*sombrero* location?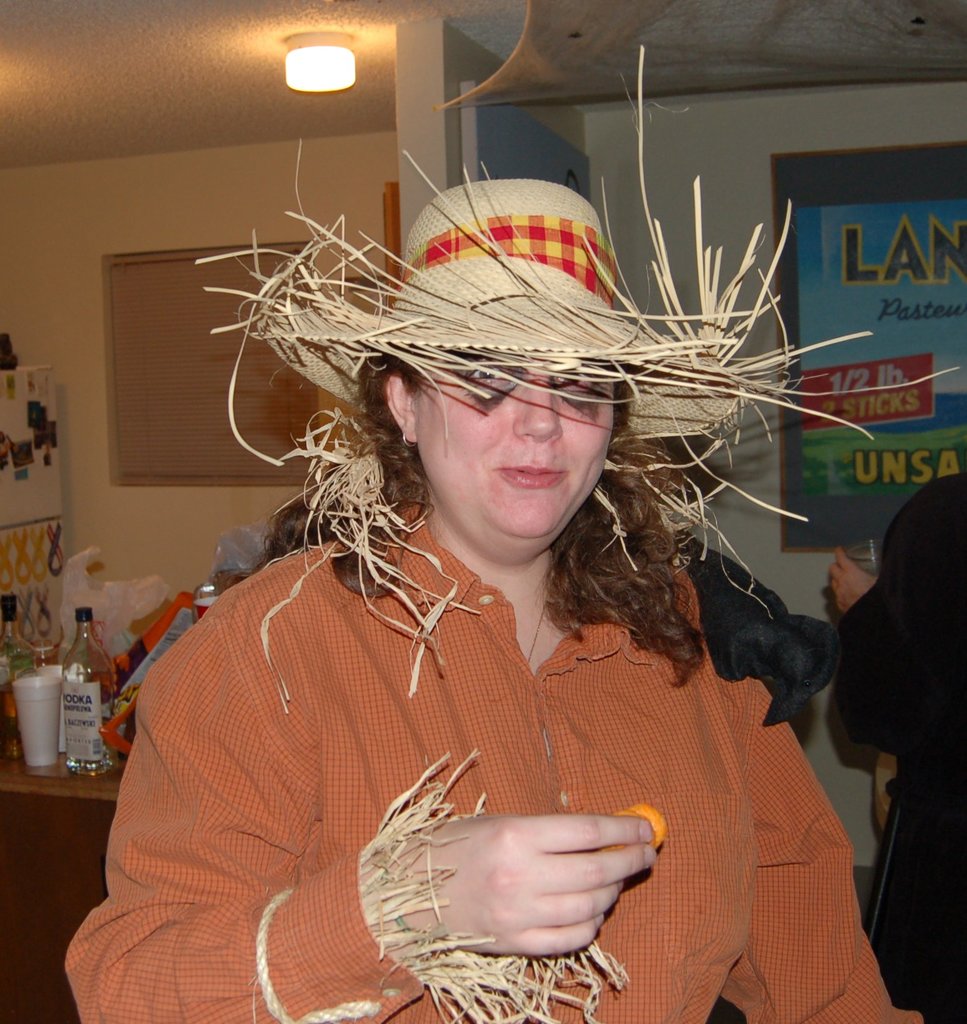
[left=191, top=177, right=813, bottom=755]
